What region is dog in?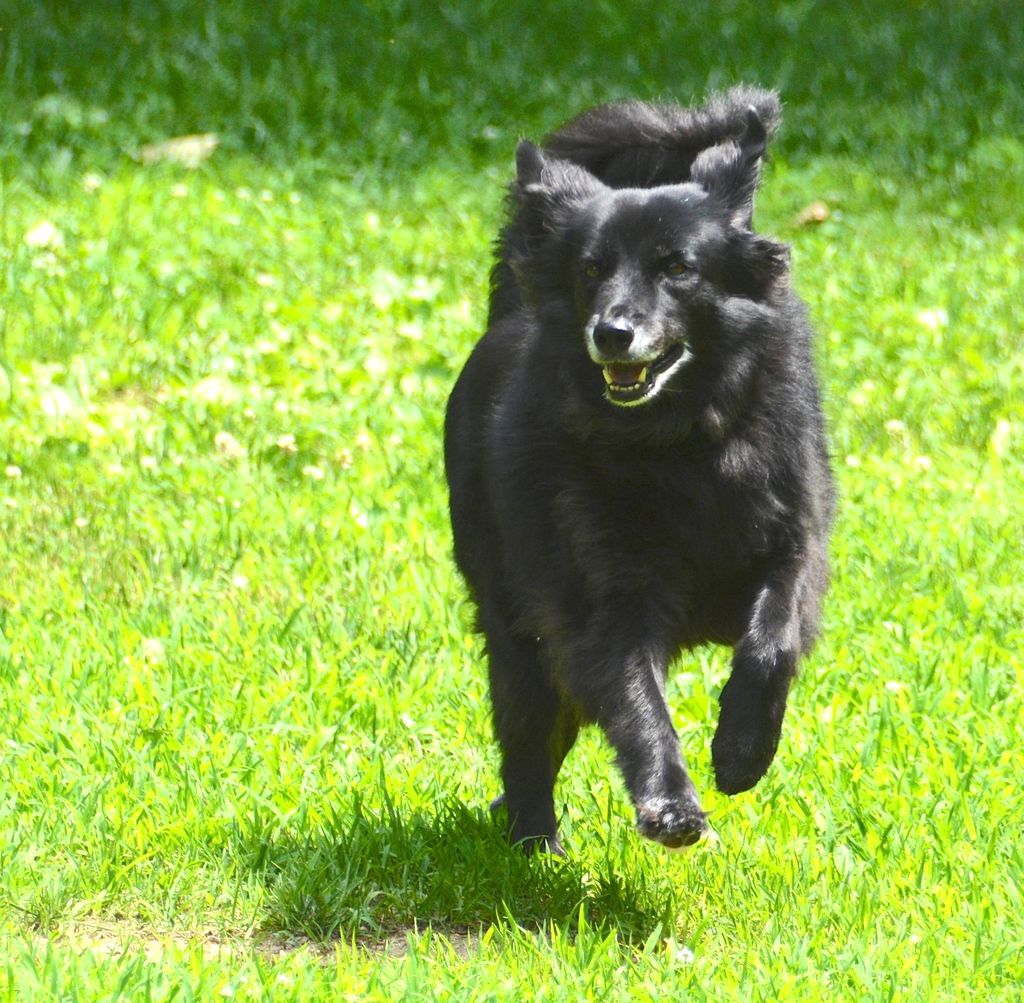
444, 86, 838, 863.
